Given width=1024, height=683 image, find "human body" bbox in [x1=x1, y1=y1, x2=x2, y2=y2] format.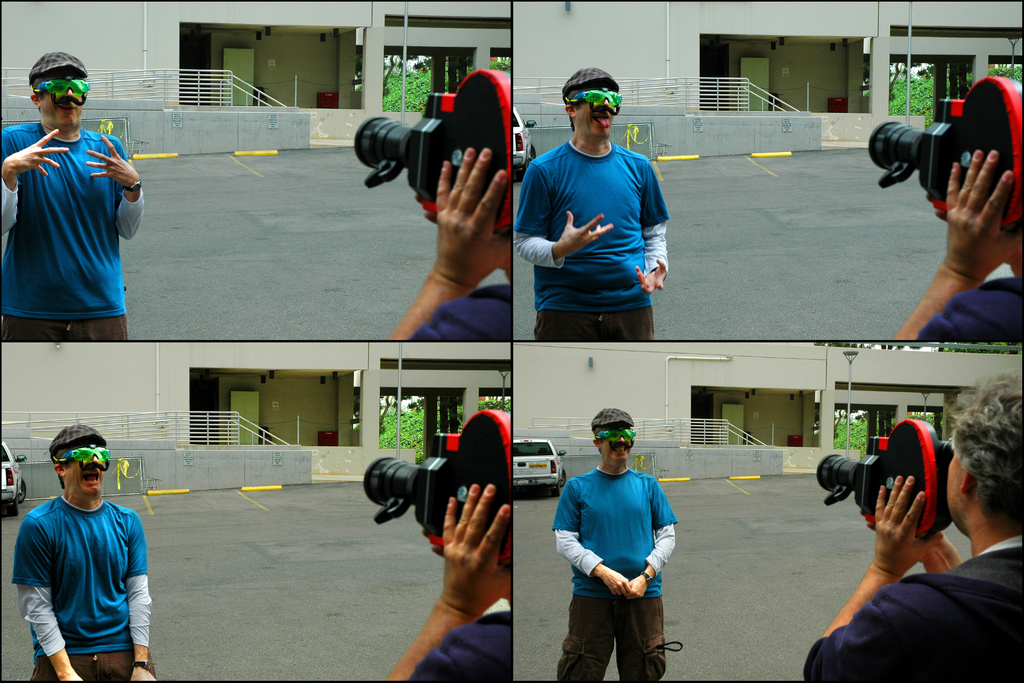
[x1=2, y1=53, x2=142, y2=340].
